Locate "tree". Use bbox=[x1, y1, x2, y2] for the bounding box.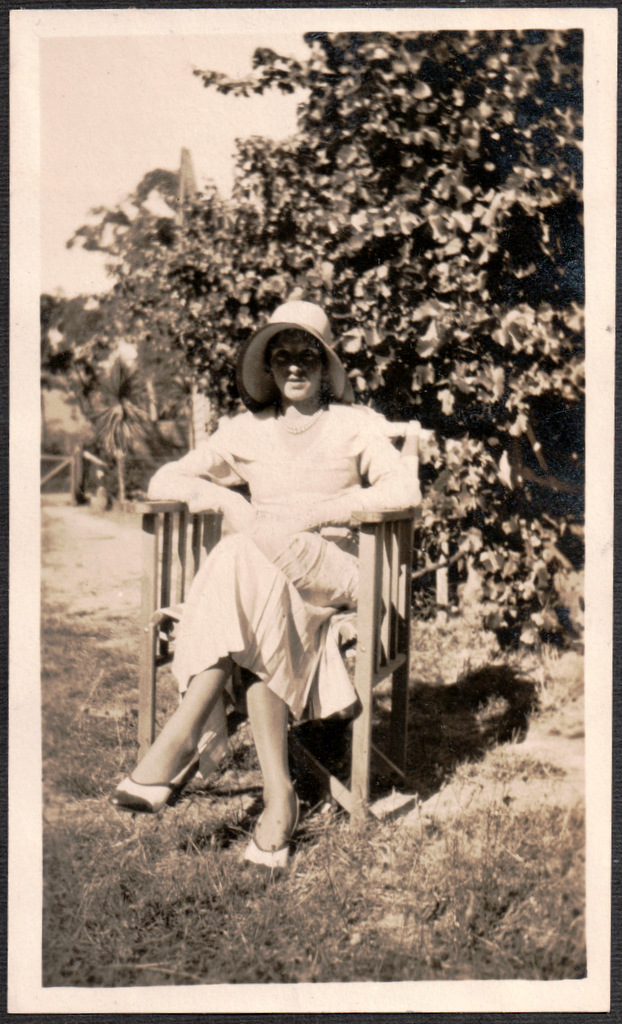
bbox=[97, 21, 592, 657].
